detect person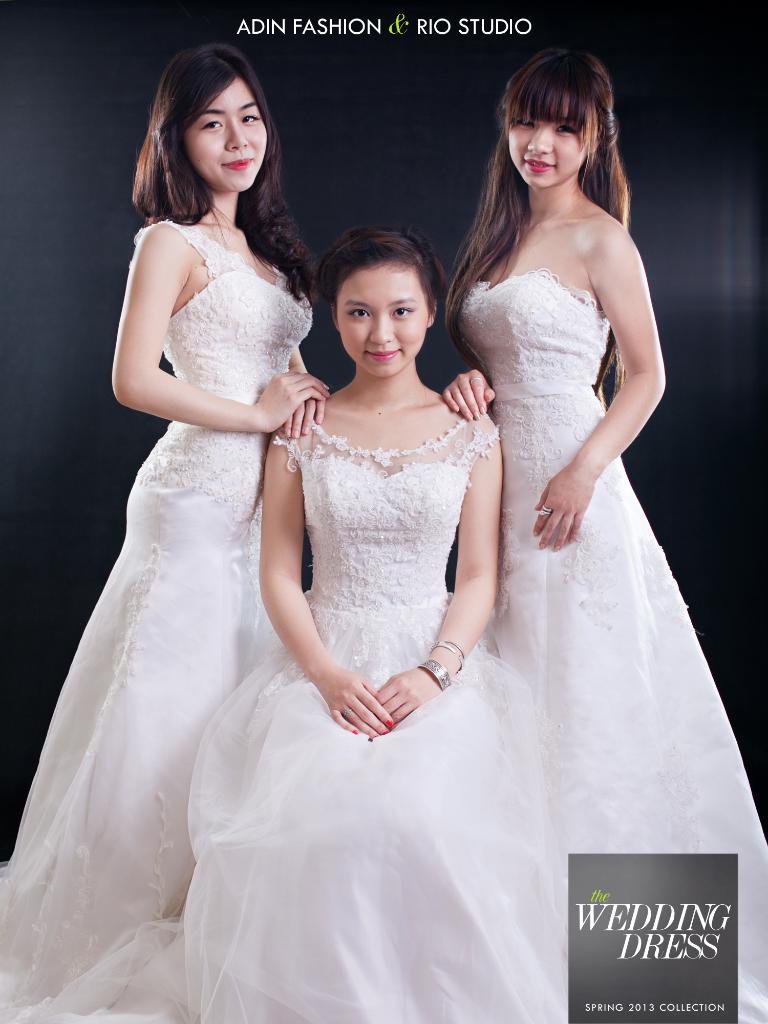
left=461, top=40, right=767, bottom=1023
